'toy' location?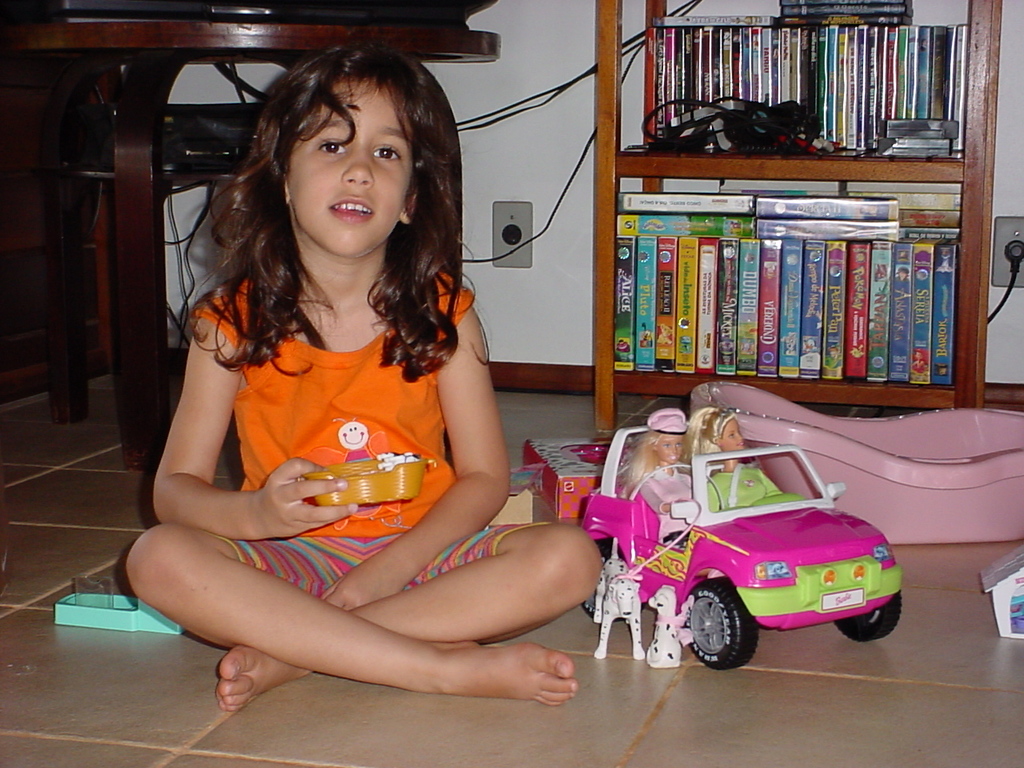
select_region(309, 450, 427, 503)
